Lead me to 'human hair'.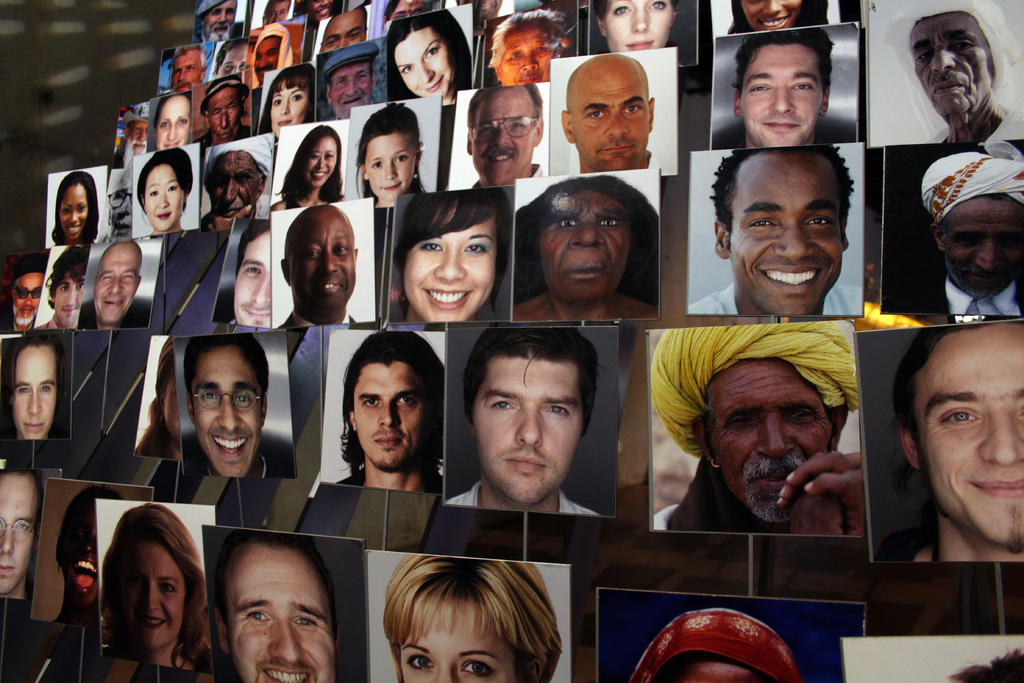
Lead to box(256, 64, 327, 133).
